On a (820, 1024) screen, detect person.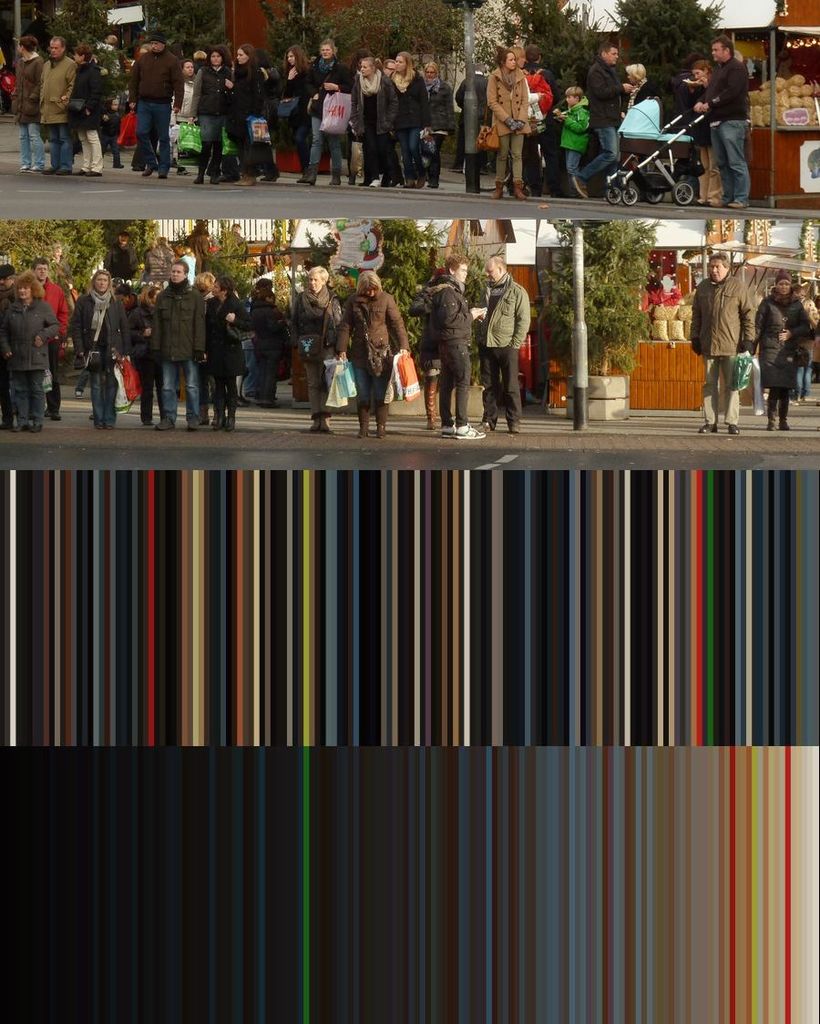
x1=483 y1=44 x2=529 y2=200.
